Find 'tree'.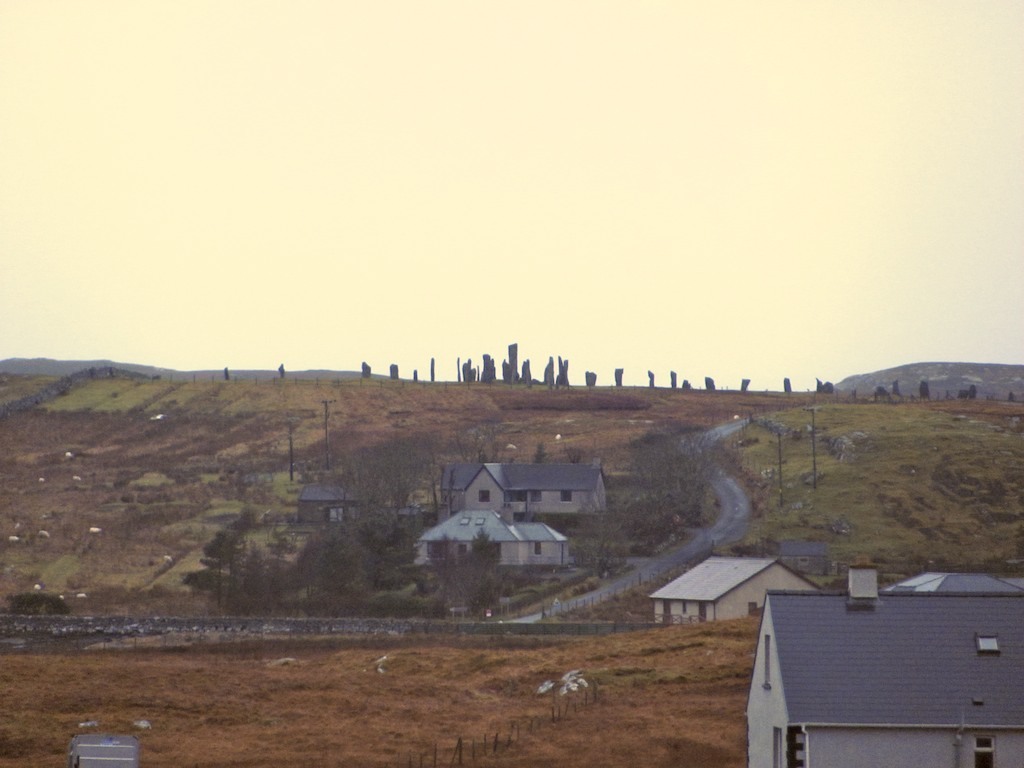
639, 416, 717, 524.
